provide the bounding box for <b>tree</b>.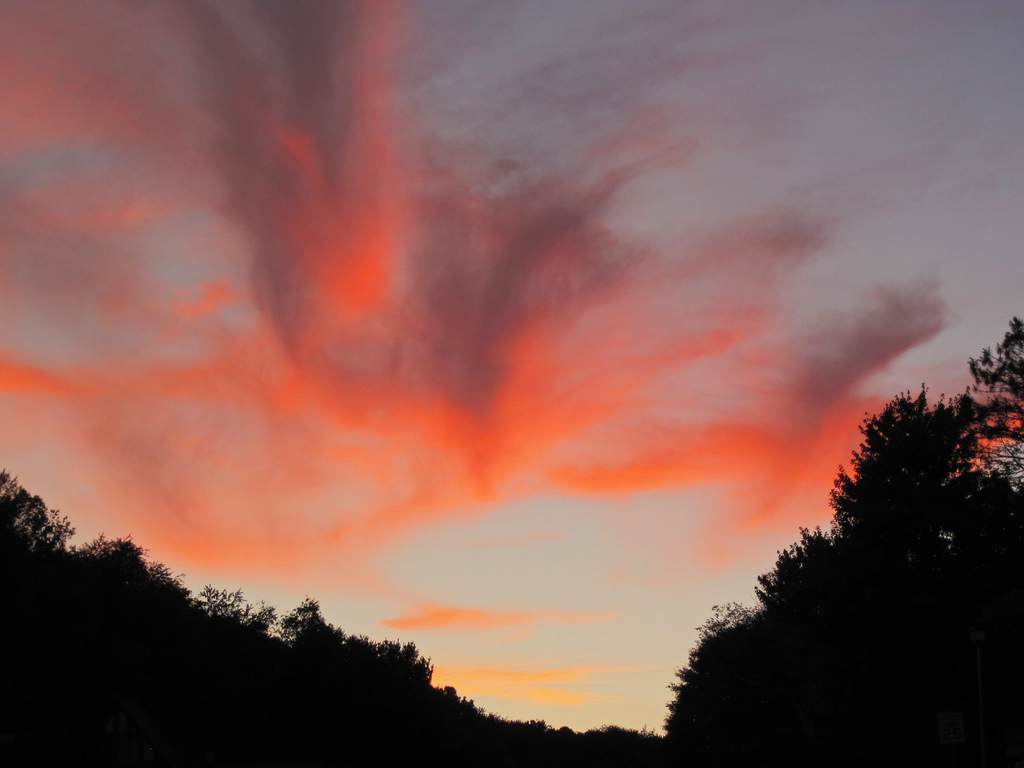
376 641 429 767.
